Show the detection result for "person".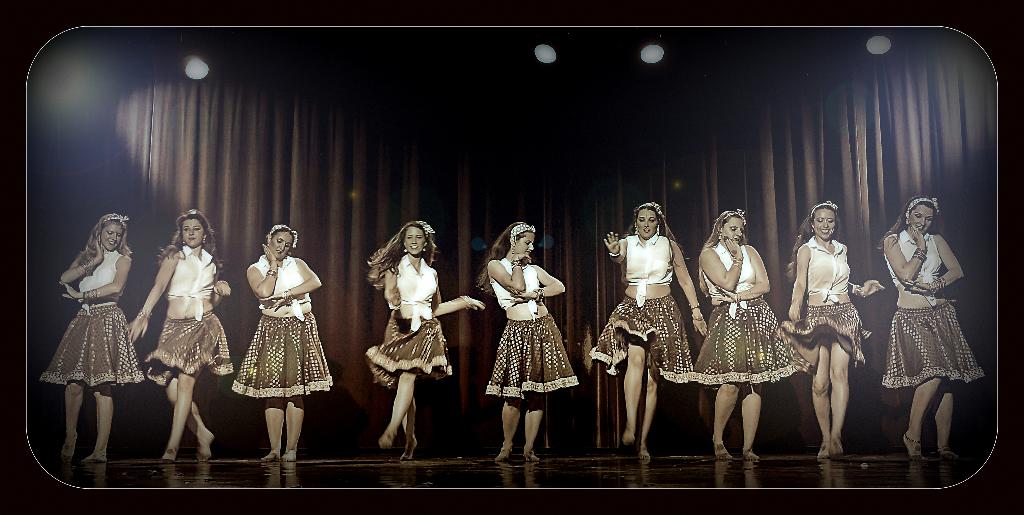
[232, 226, 333, 450].
